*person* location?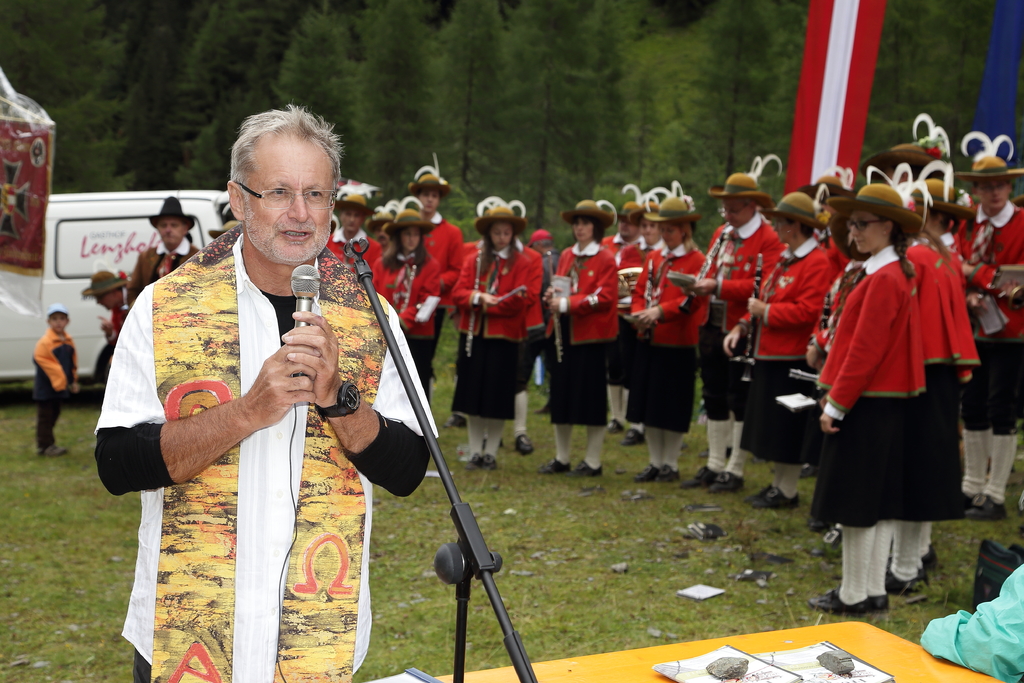
{"x1": 683, "y1": 172, "x2": 787, "y2": 497}
